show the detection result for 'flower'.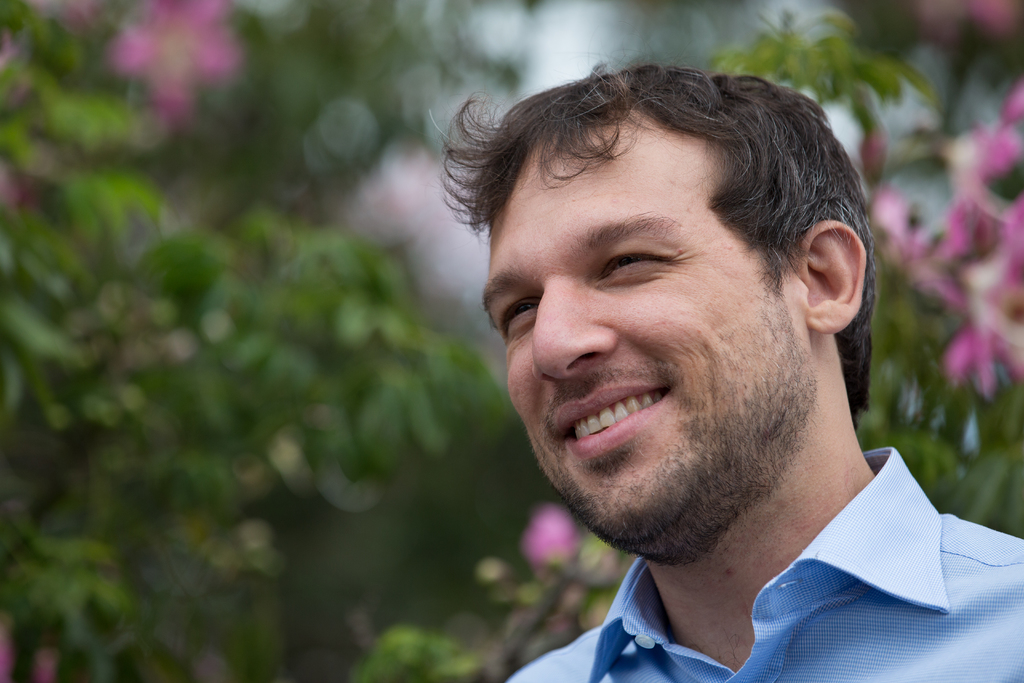
[x1=970, y1=0, x2=1023, y2=37].
